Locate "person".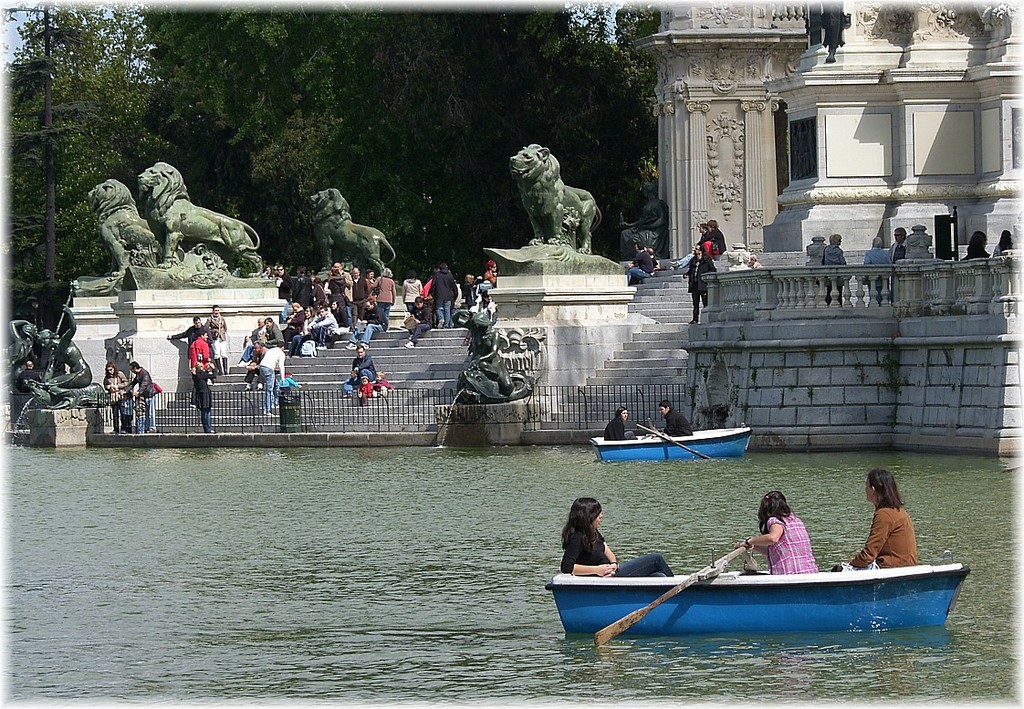
Bounding box: x1=859 y1=226 x2=888 y2=304.
